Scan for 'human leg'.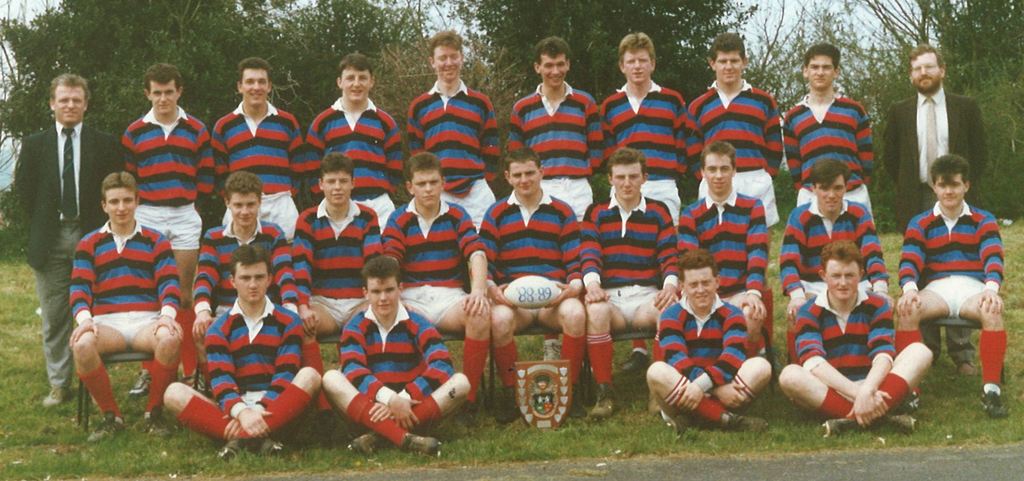
Scan result: l=325, t=368, r=436, b=459.
